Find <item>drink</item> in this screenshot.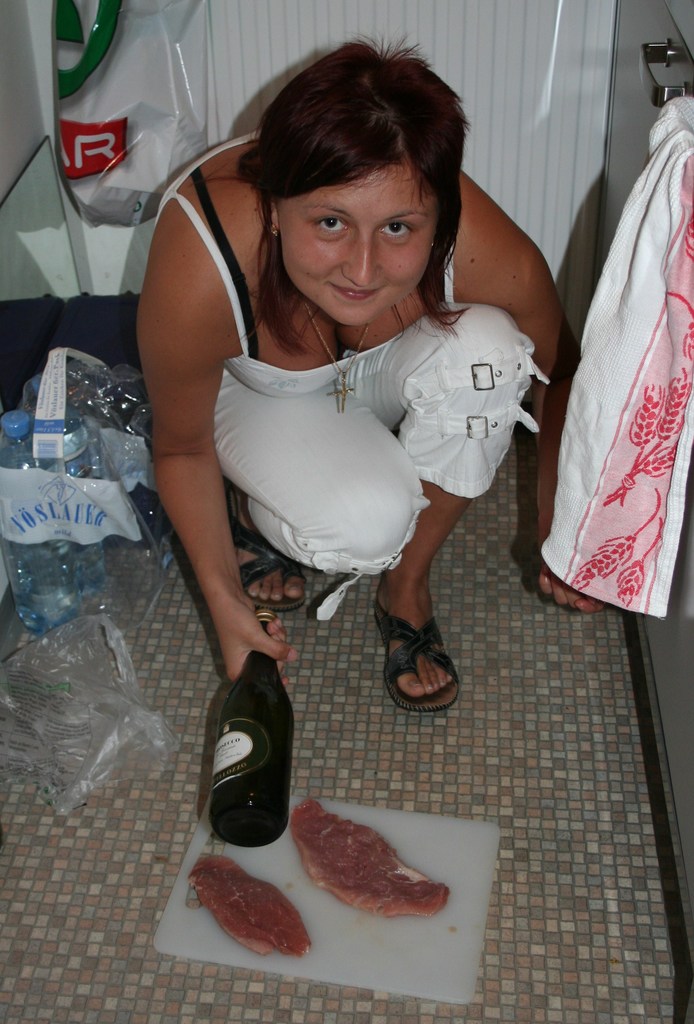
The bounding box for <item>drink</item> is rect(2, 436, 73, 639).
